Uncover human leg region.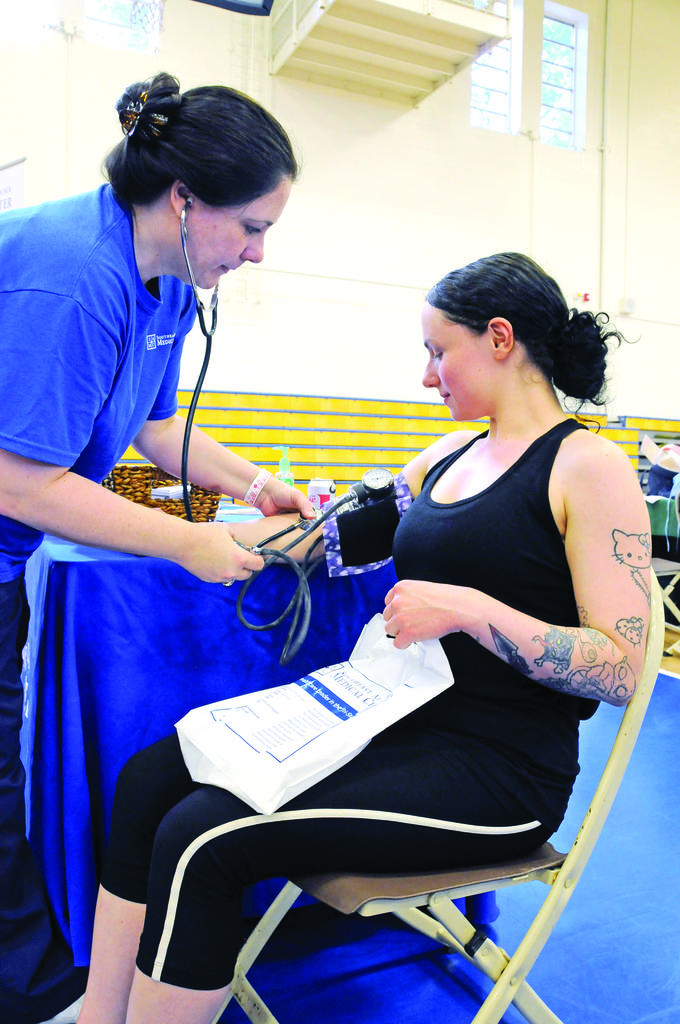
Uncovered: box=[127, 742, 560, 1023].
